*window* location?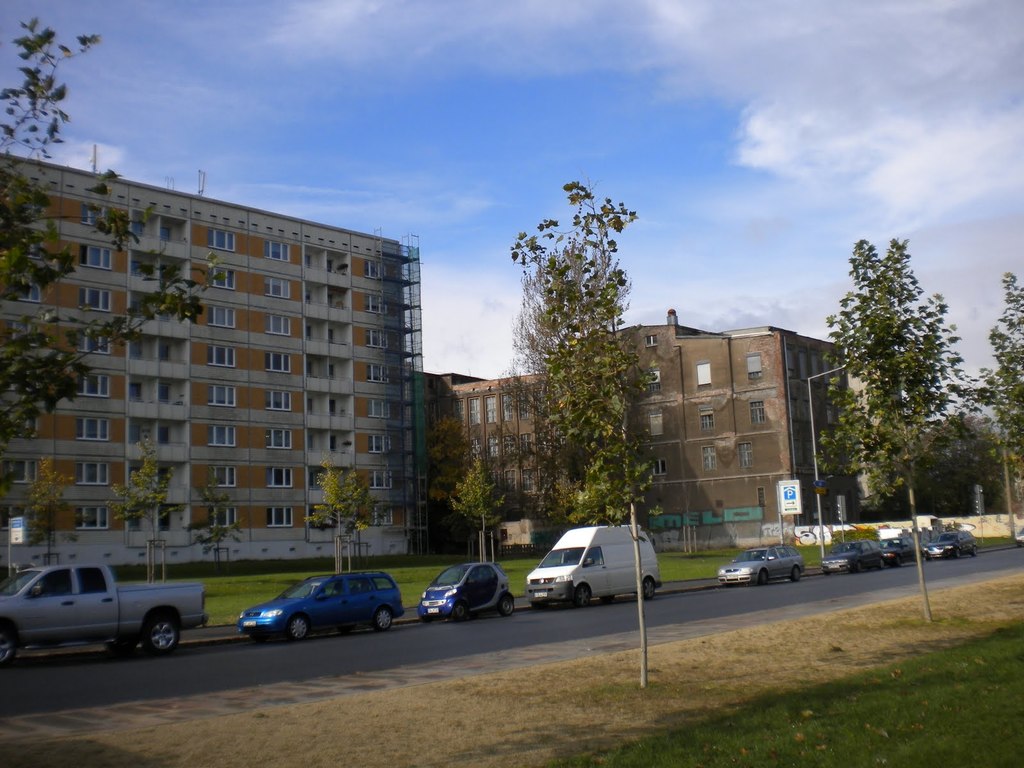
367:436:391:456
